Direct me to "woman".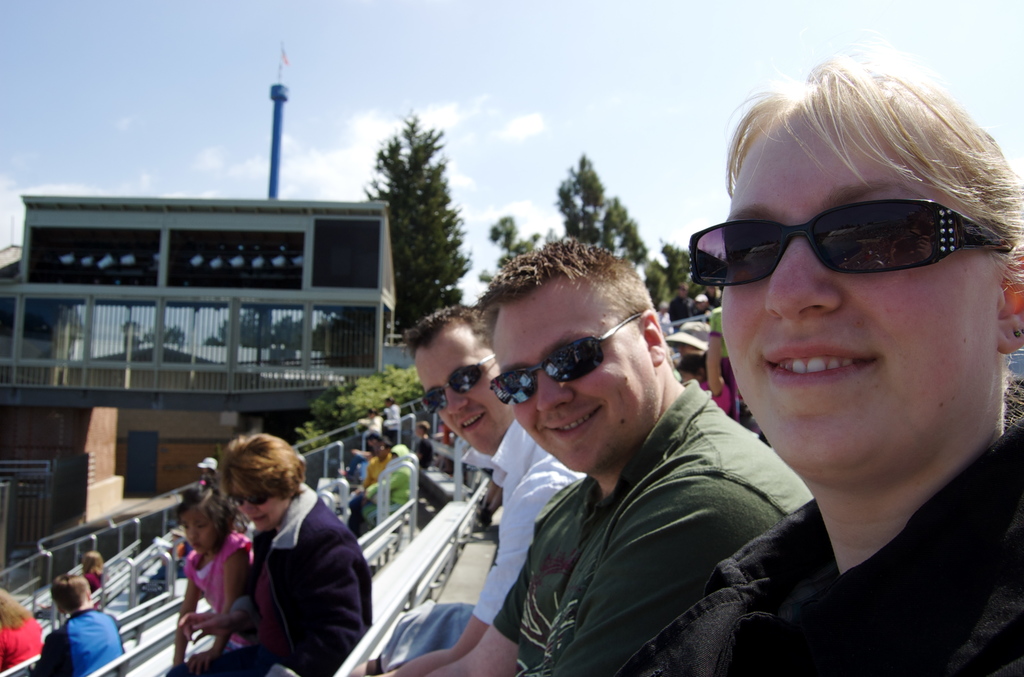
Direction: 85,555,114,598.
